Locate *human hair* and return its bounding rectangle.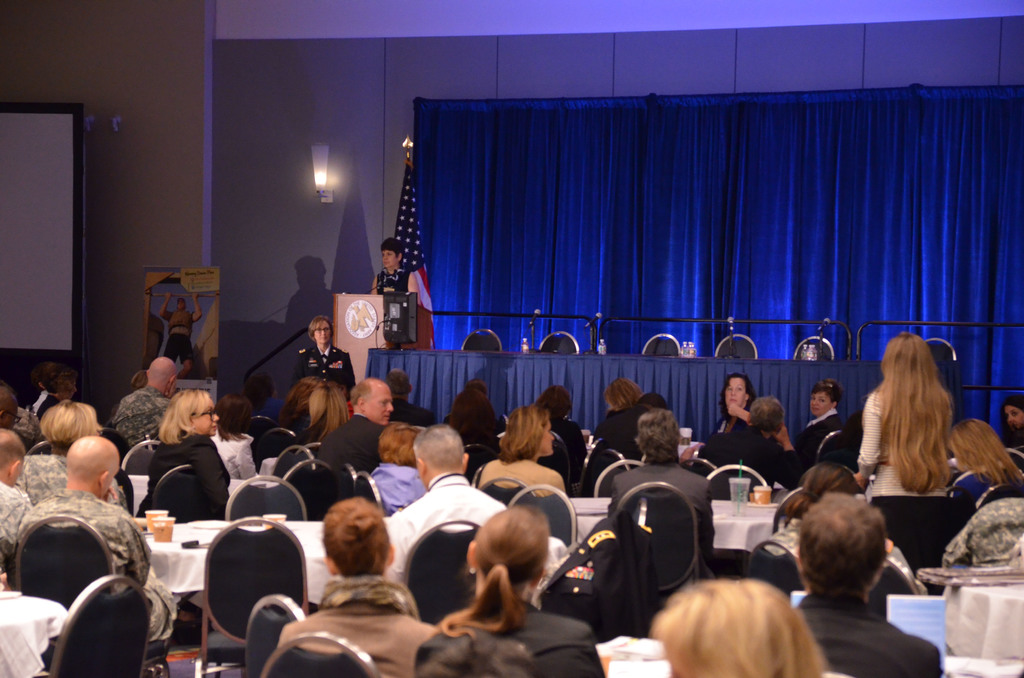
detection(716, 371, 757, 412).
